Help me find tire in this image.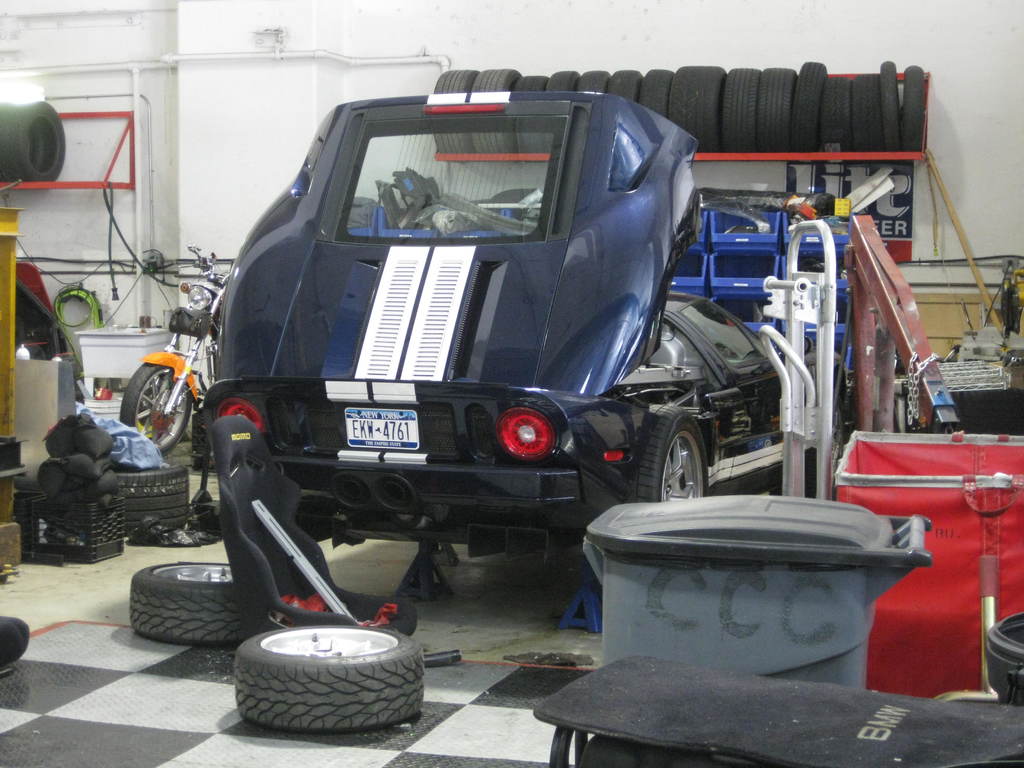
Found it: (left=113, top=461, right=188, bottom=534).
